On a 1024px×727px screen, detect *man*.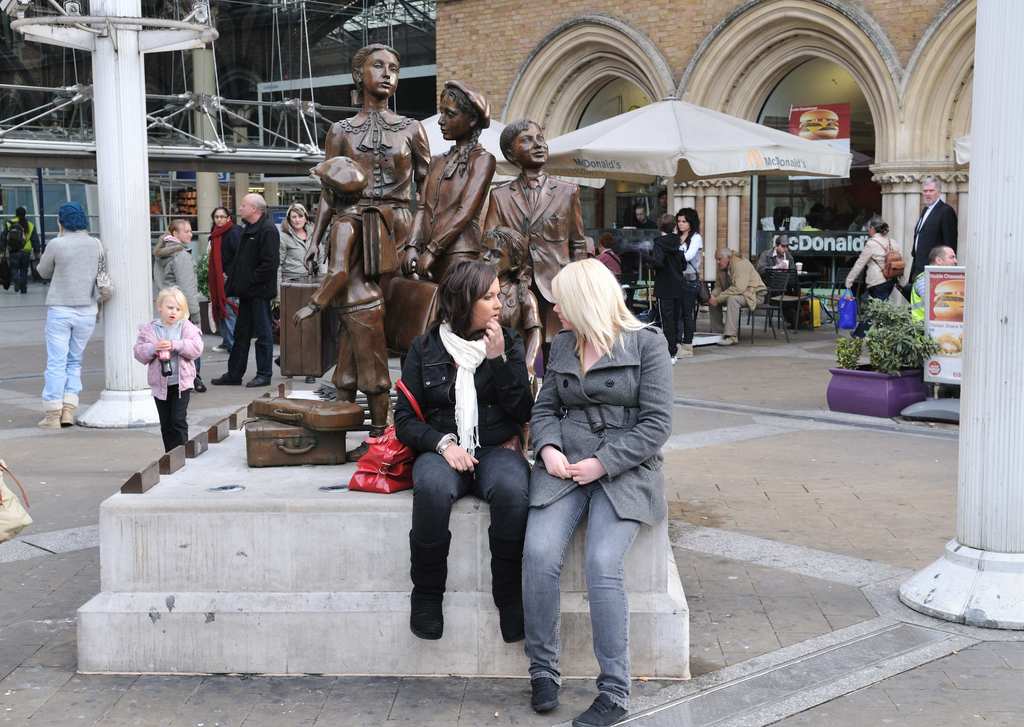
x1=594, y1=229, x2=624, y2=282.
